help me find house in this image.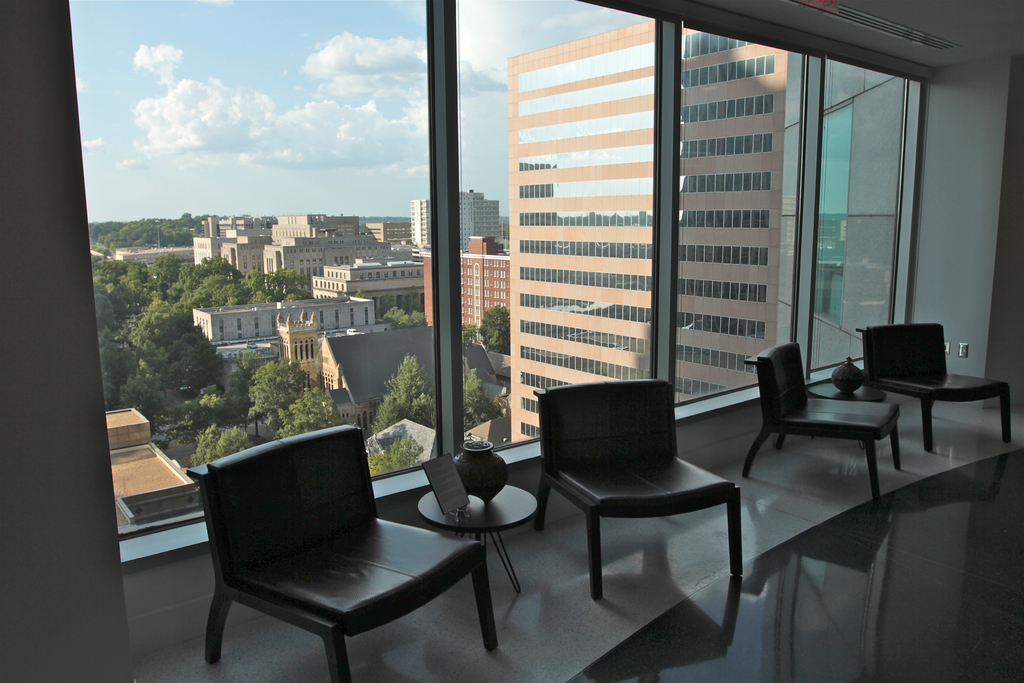
Found it: BBox(310, 327, 504, 440).
